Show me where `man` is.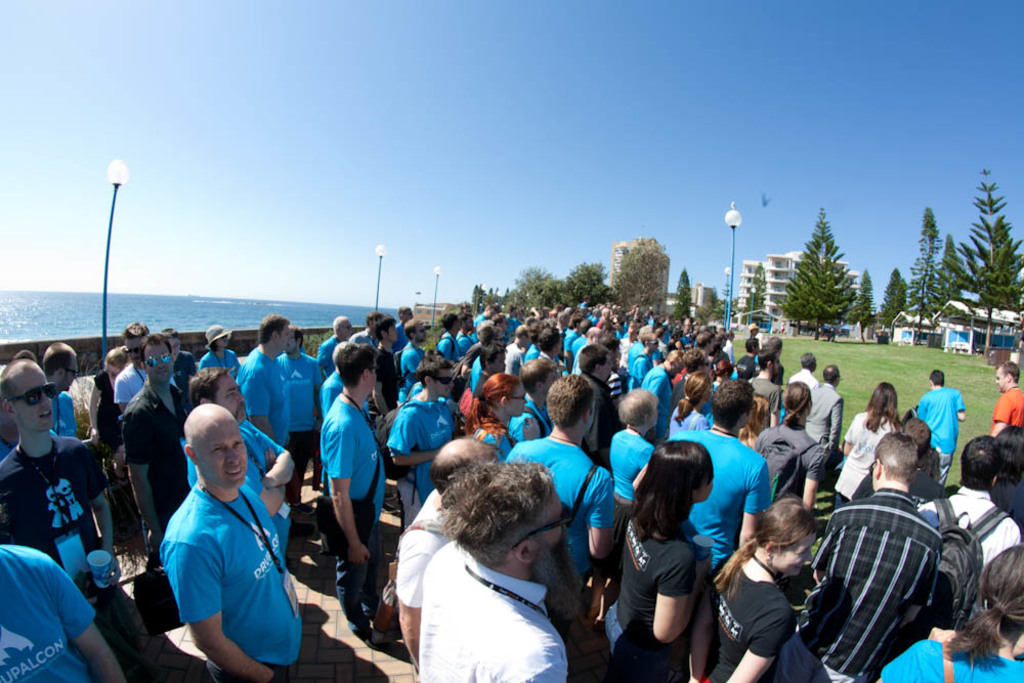
`man` is at x1=808 y1=362 x2=846 y2=441.
